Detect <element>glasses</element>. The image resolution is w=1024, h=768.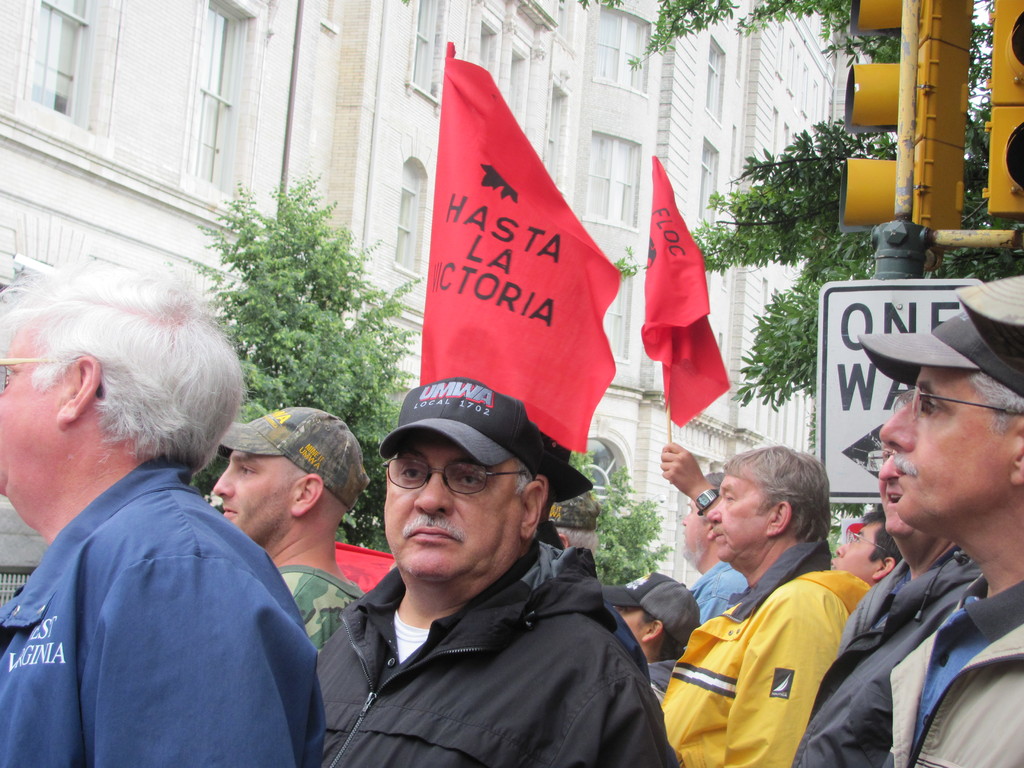
rect(848, 529, 892, 559).
